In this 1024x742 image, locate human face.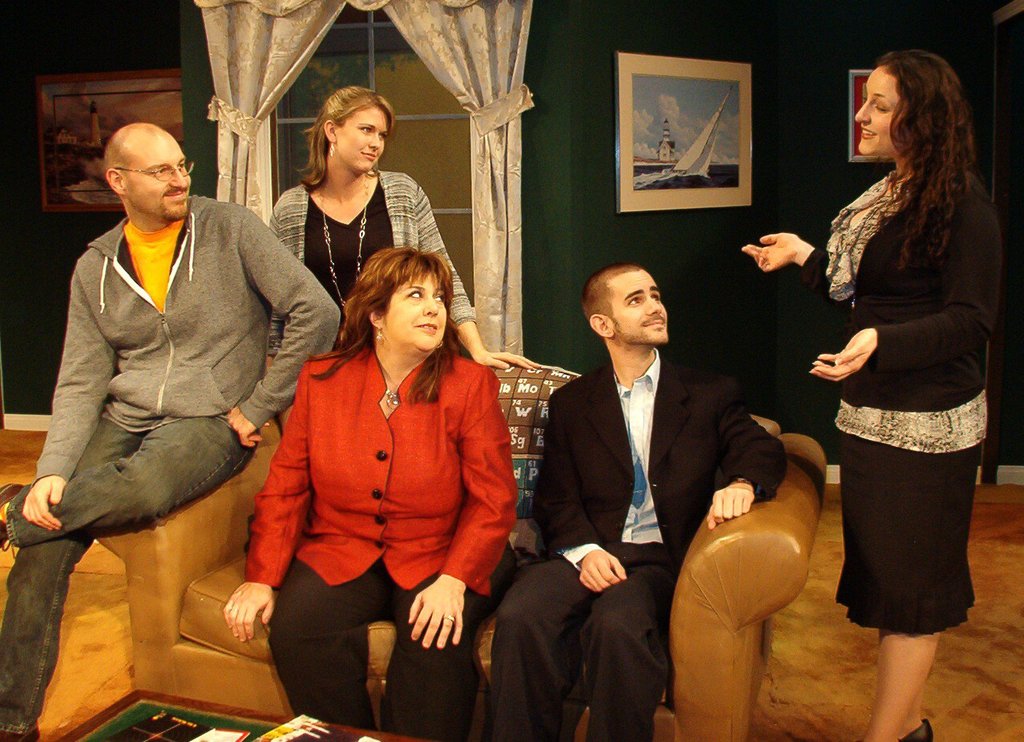
Bounding box: x1=853, y1=63, x2=905, y2=154.
